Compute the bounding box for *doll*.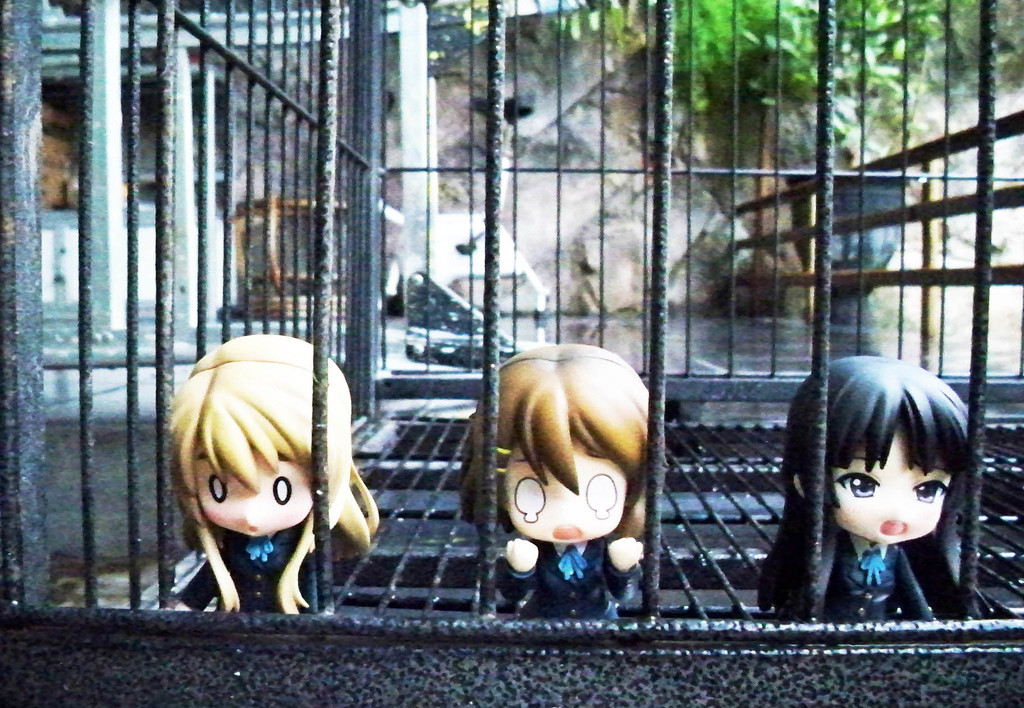
pyautogui.locateOnScreen(449, 341, 655, 624).
